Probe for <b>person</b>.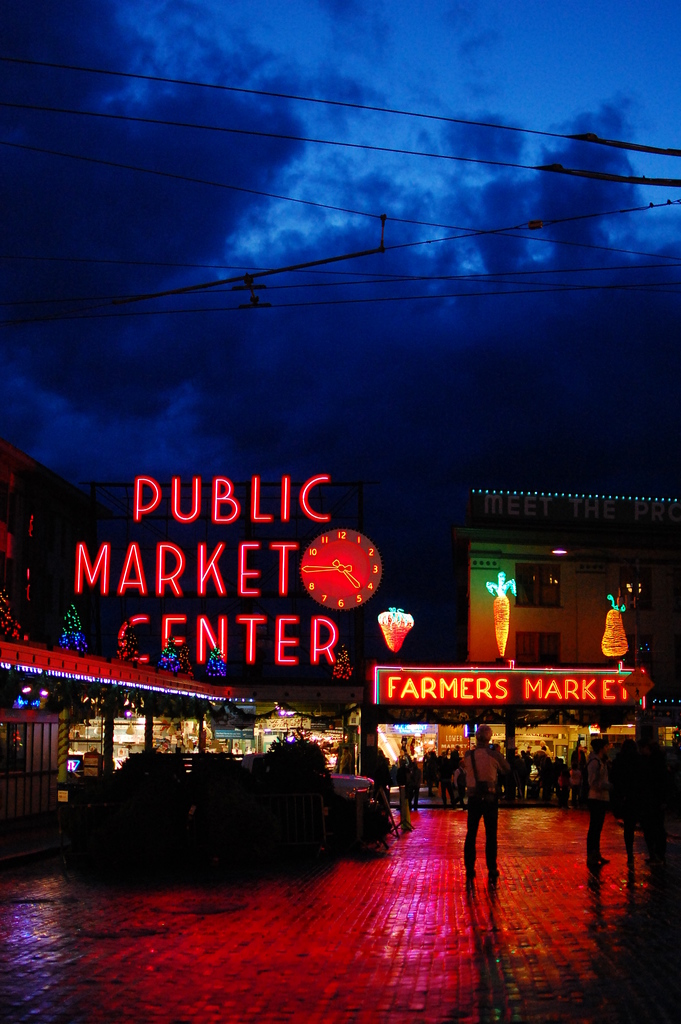
Probe result: [529,751,552,803].
